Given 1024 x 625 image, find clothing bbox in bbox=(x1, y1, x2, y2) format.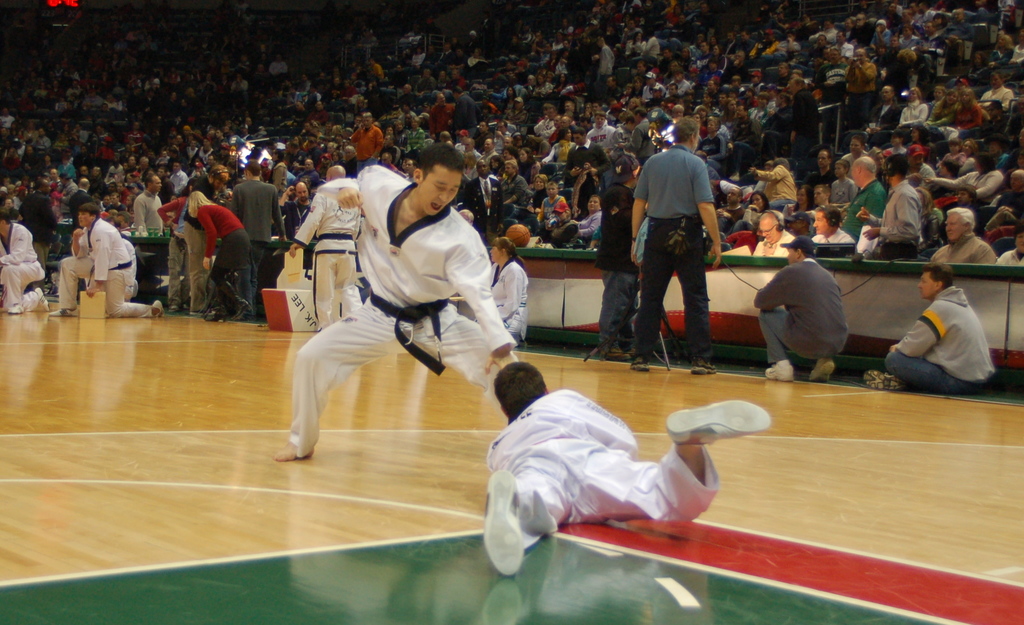
bbox=(632, 149, 710, 364).
